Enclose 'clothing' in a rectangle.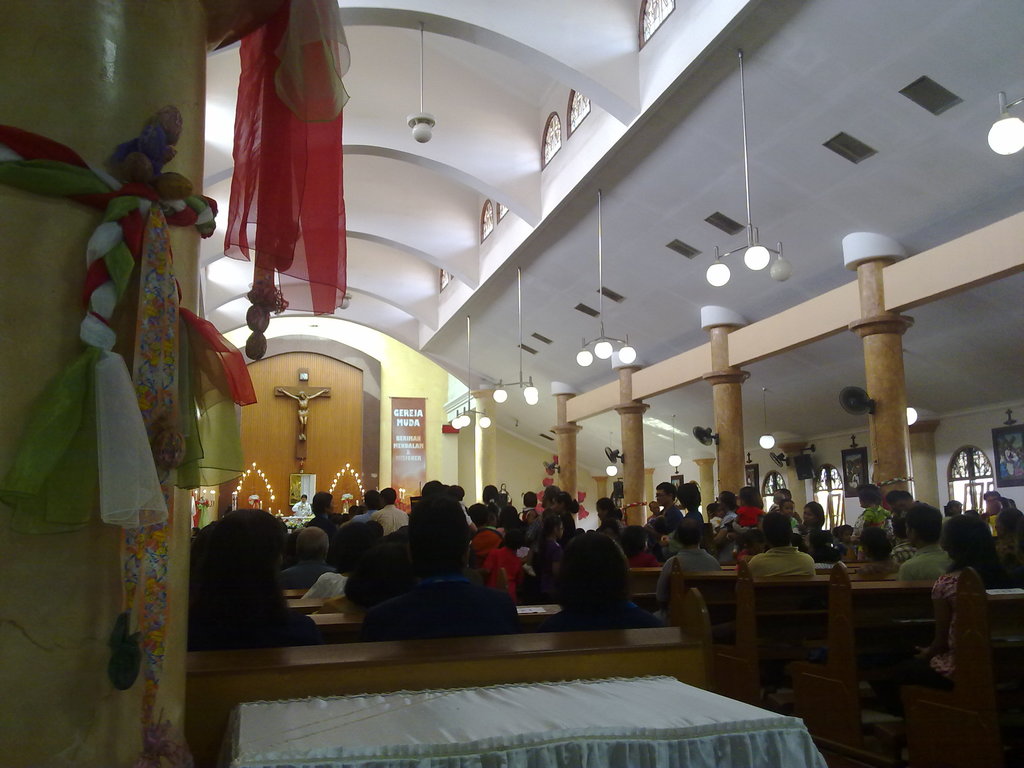
box=[851, 506, 904, 560].
